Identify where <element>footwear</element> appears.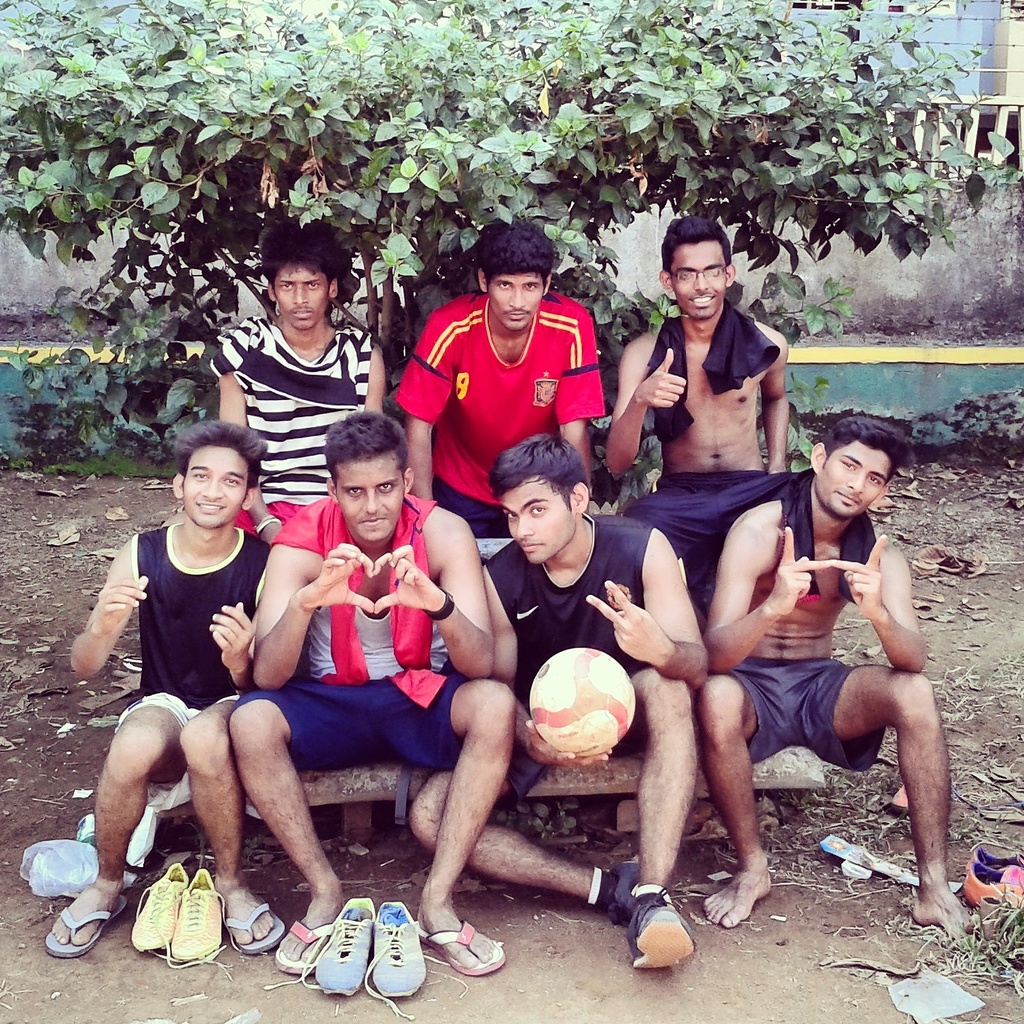
Appears at detection(130, 860, 185, 968).
